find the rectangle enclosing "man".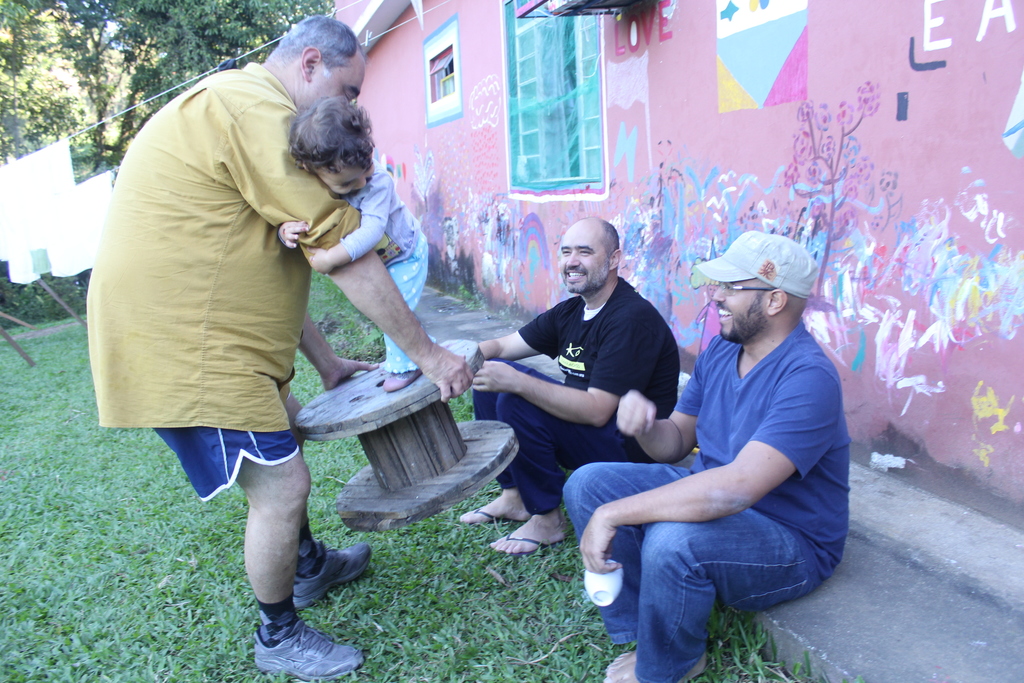
[x1=459, y1=212, x2=685, y2=562].
